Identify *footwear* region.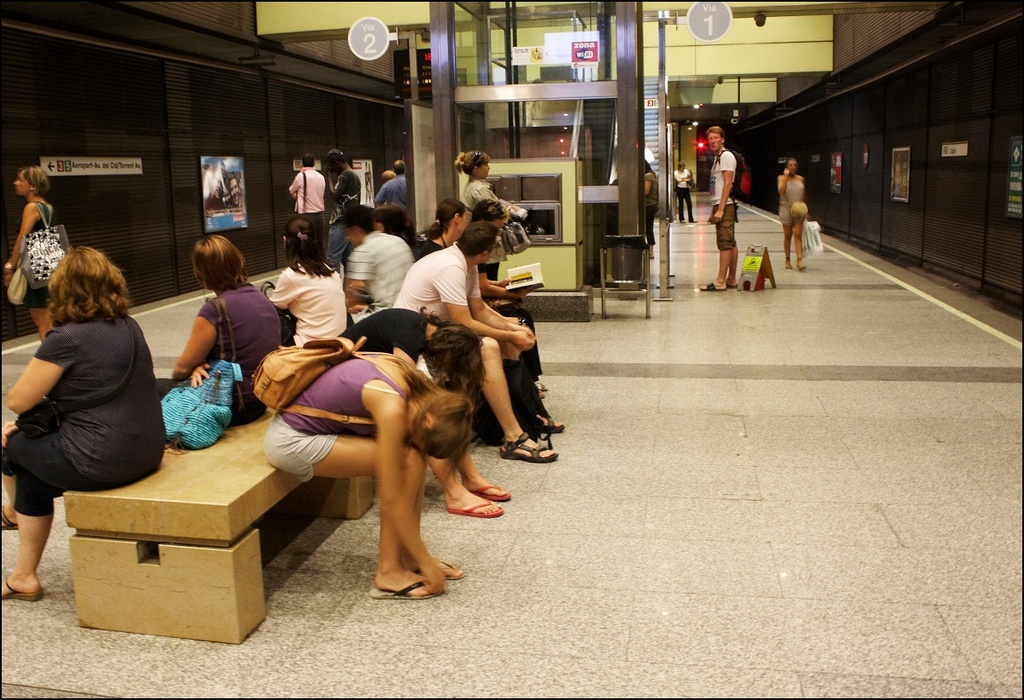
Region: [783, 258, 794, 268].
